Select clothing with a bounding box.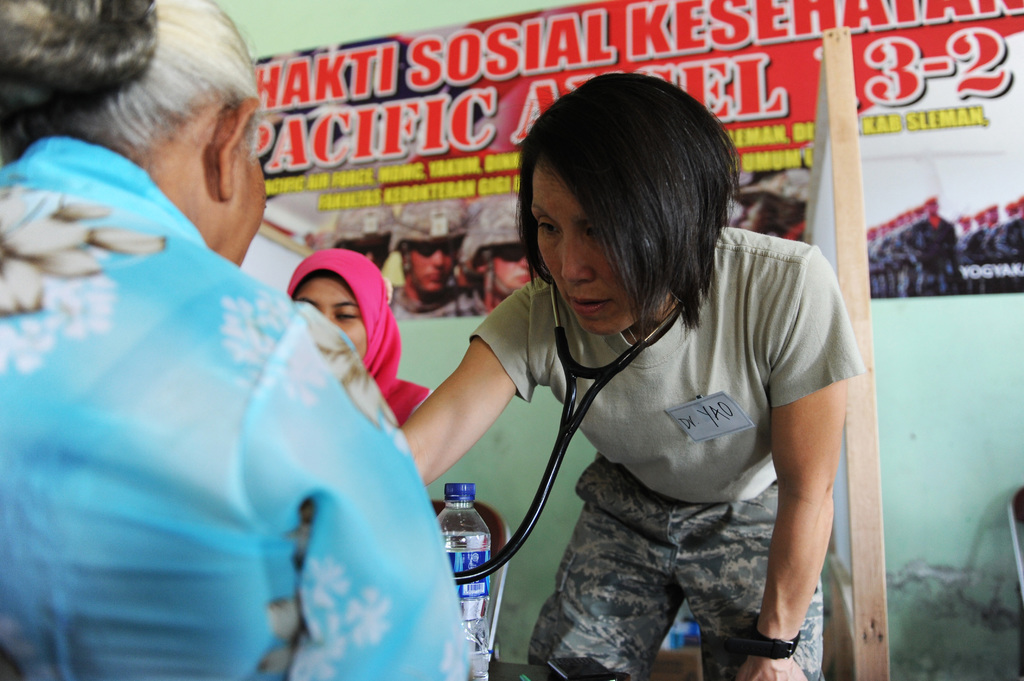
<region>20, 133, 433, 658</region>.
